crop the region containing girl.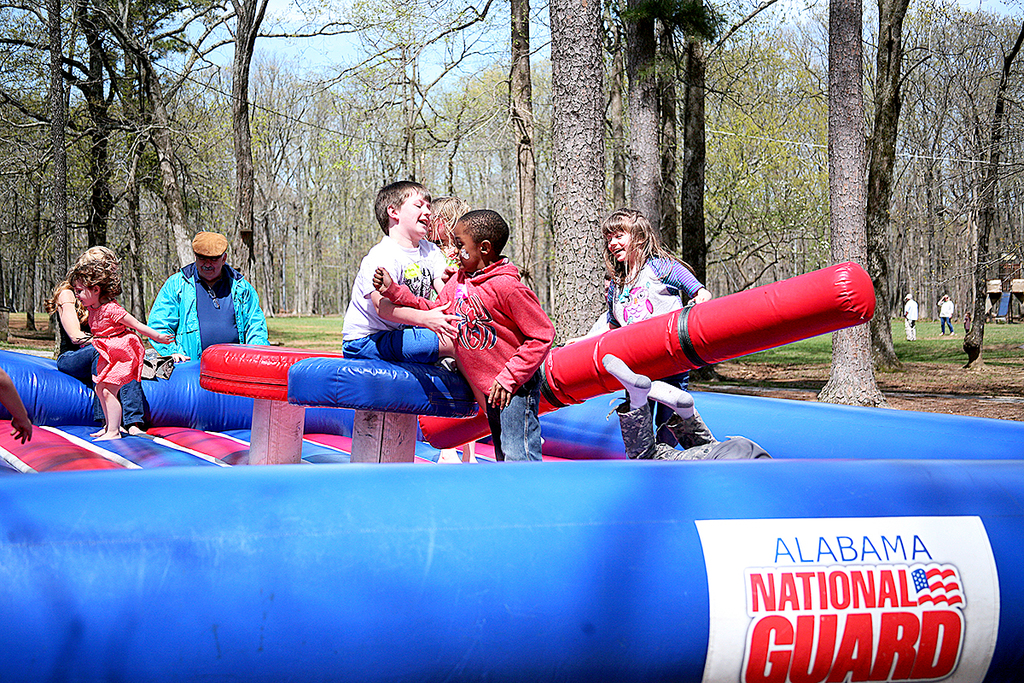
Crop region: x1=590, y1=205, x2=713, y2=425.
